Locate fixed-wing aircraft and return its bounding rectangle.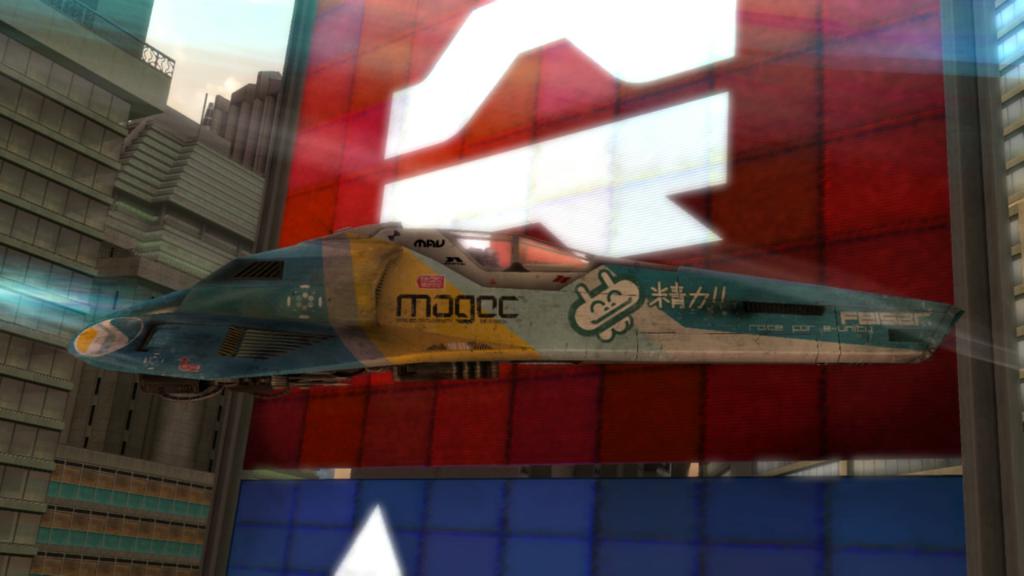
<region>42, 216, 942, 399</region>.
